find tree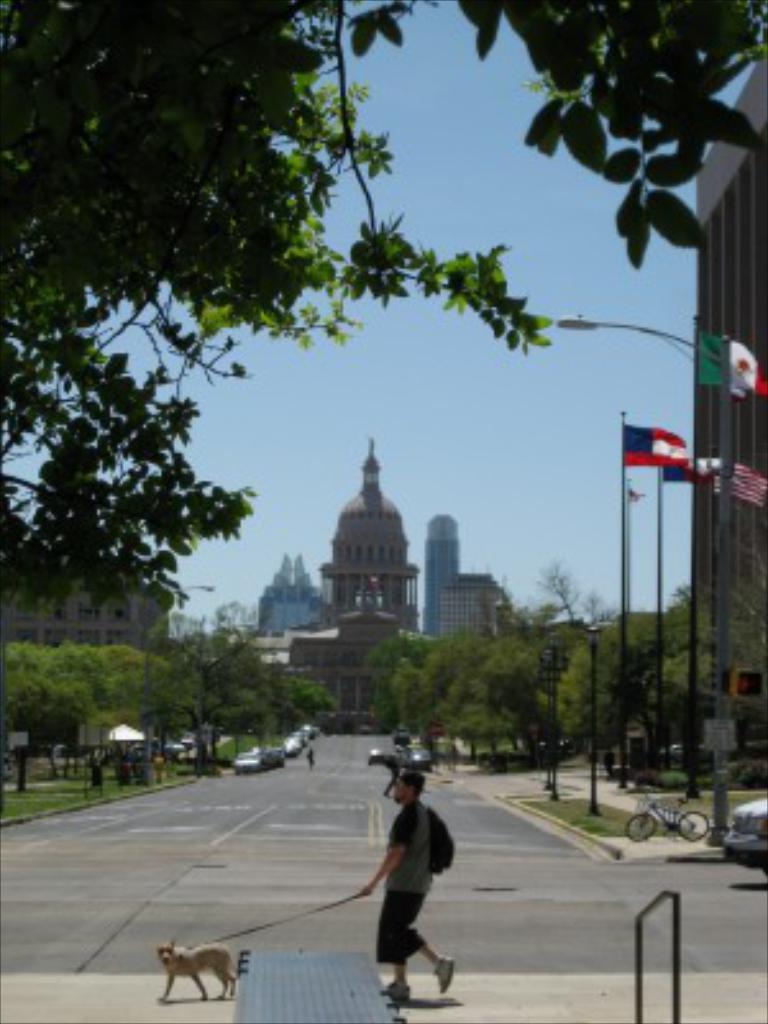
443, 640, 499, 765
